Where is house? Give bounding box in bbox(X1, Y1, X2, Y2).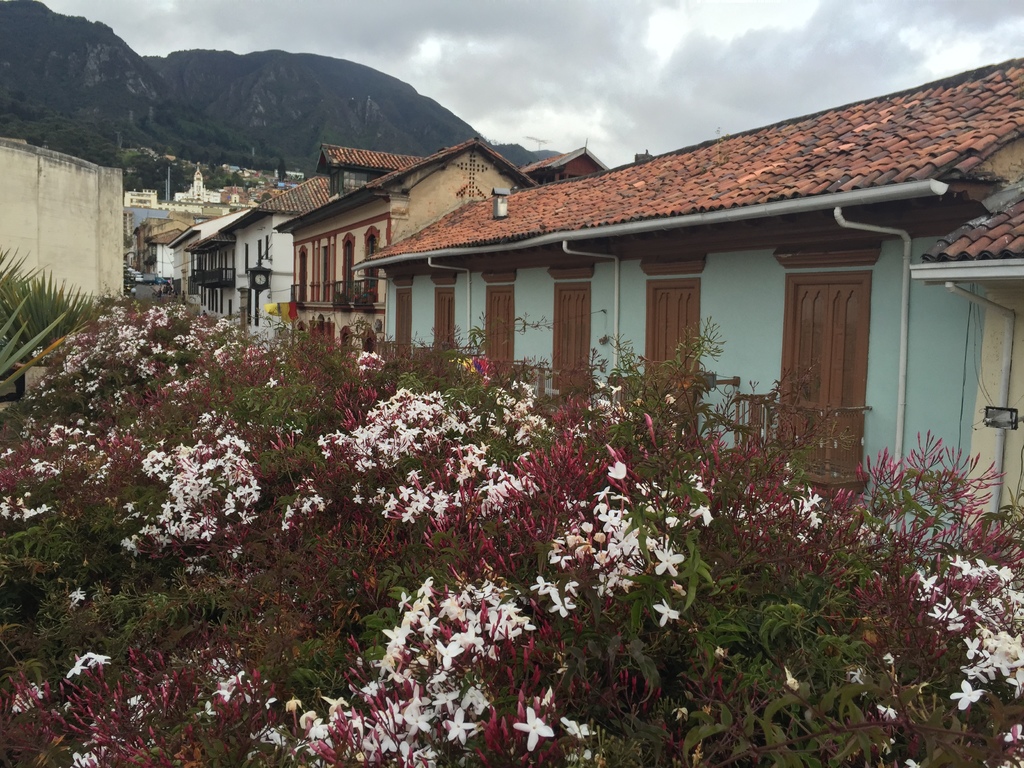
bbox(244, 90, 970, 444).
